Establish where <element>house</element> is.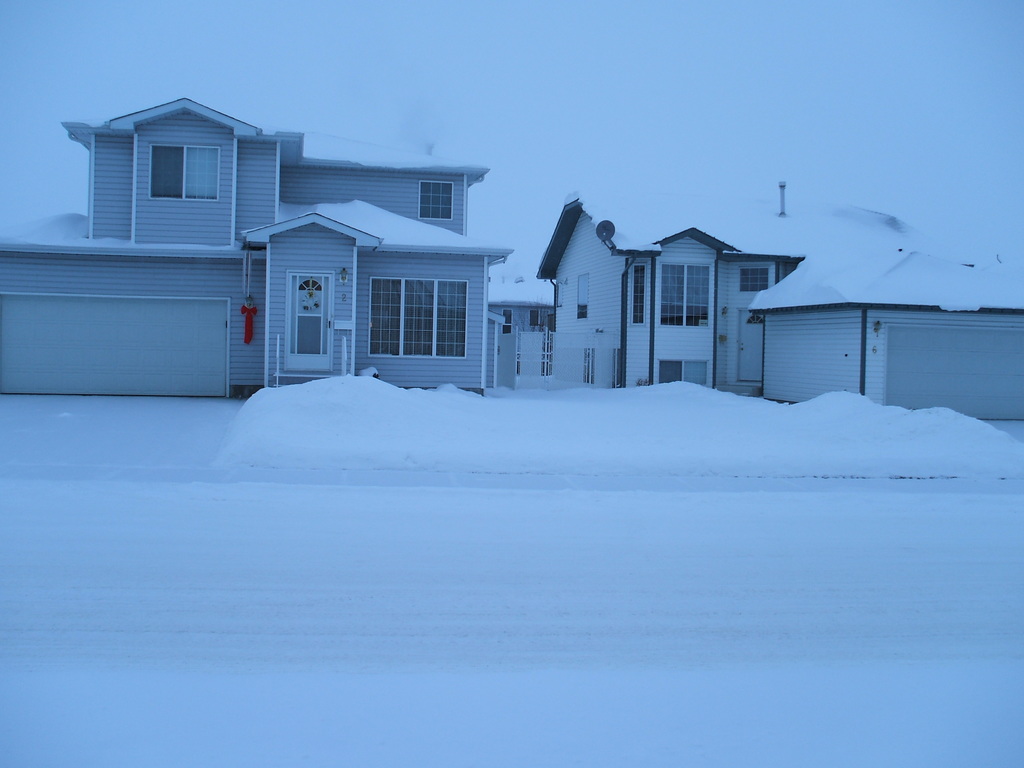
Established at region(489, 298, 552, 401).
